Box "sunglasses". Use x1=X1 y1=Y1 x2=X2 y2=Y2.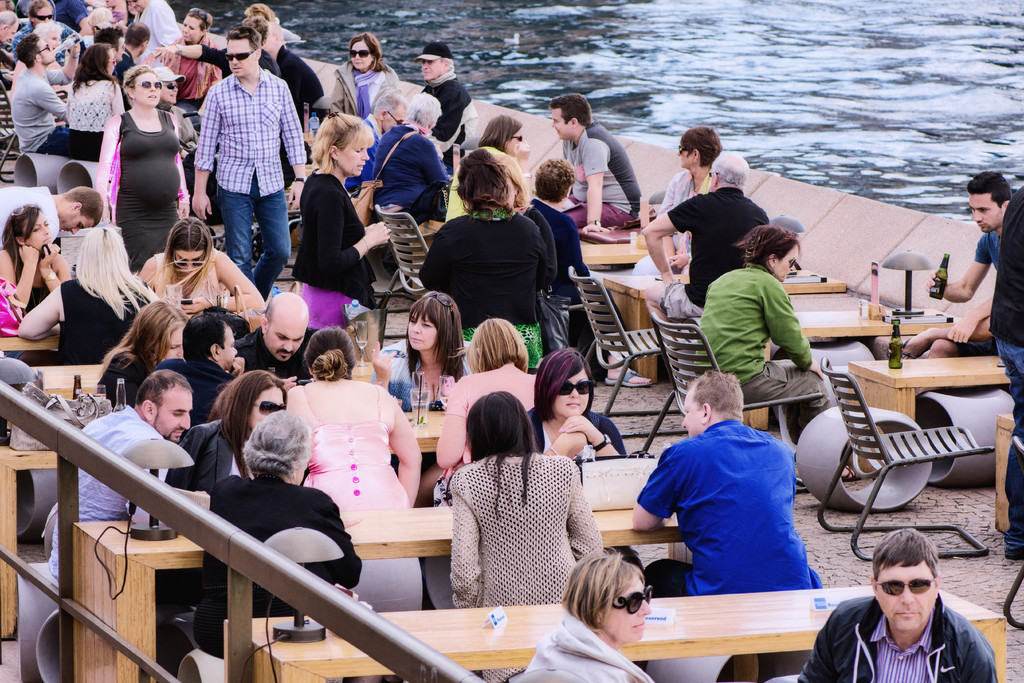
x1=174 y1=249 x2=215 y2=267.
